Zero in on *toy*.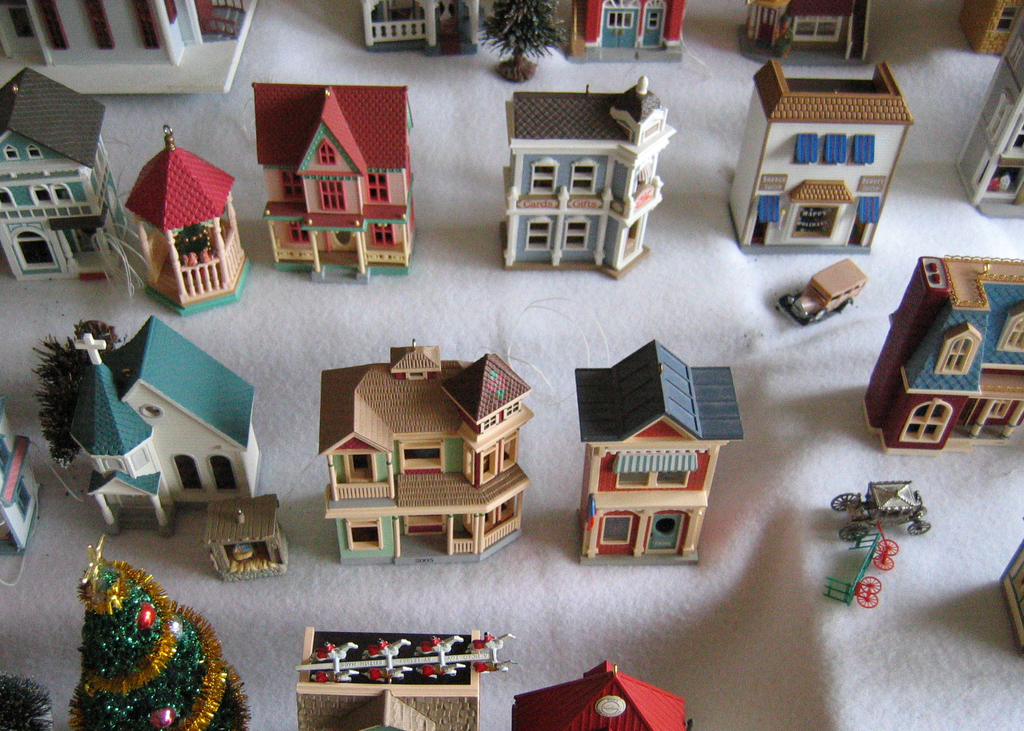
Zeroed in: {"x1": 0, "y1": 390, "x2": 41, "y2": 590}.
